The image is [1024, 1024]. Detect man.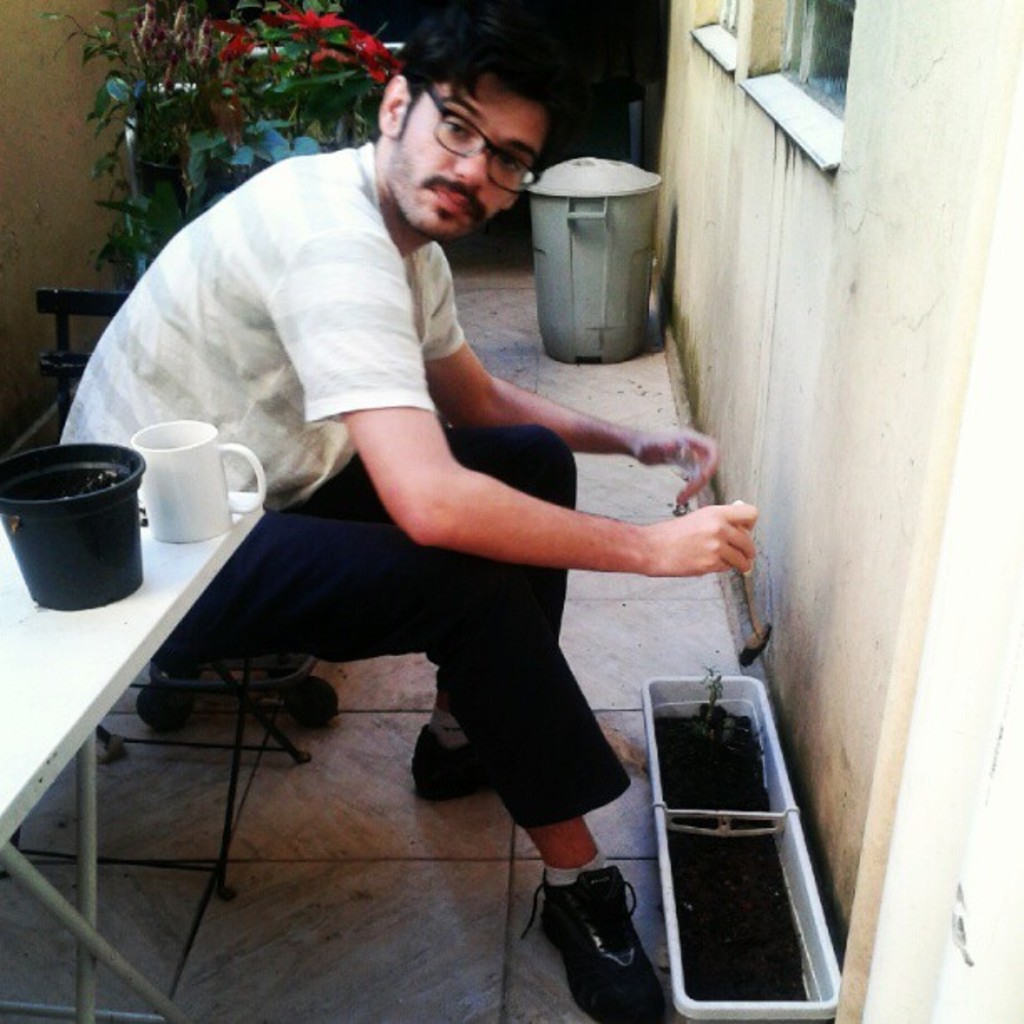
Detection: {"left": 85, "top": 69, "right": 758, "bottom": 970}.
